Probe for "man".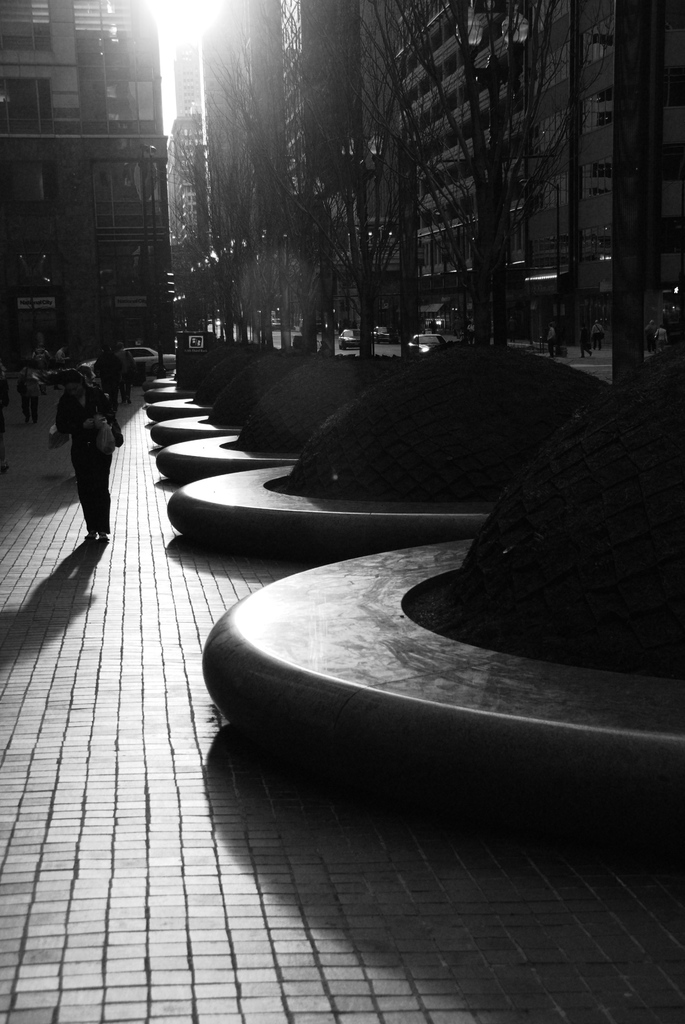
Probe result: 430:319:438:335.
